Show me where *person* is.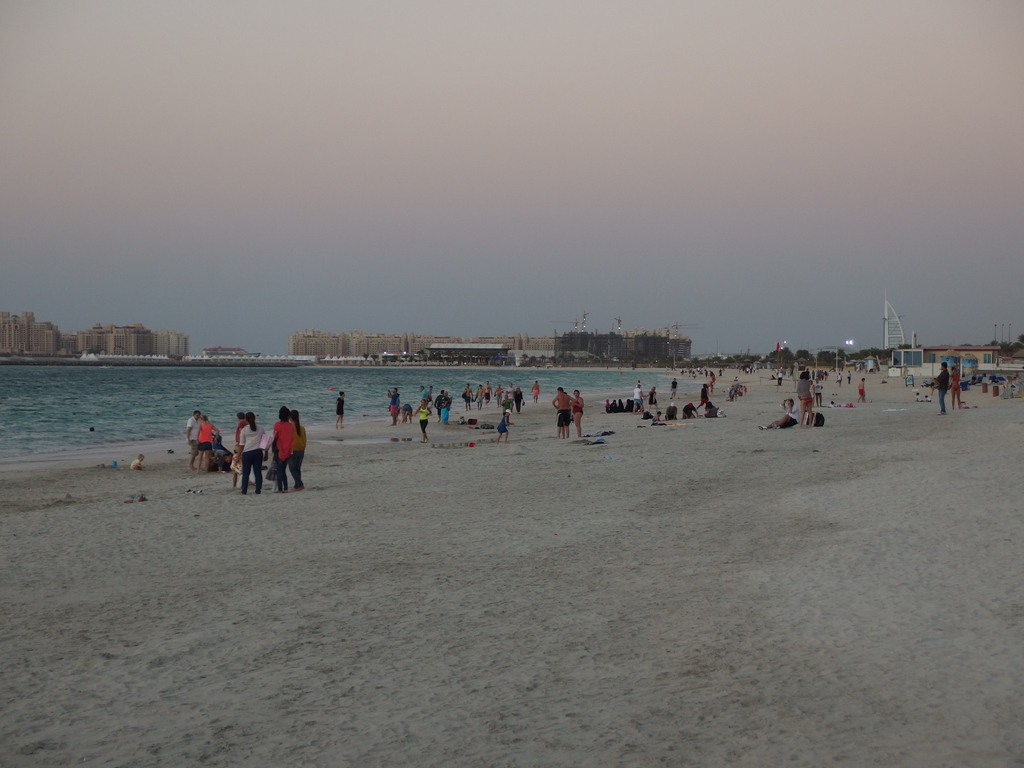
*person* is at <box>552,390,566,442</box>.
